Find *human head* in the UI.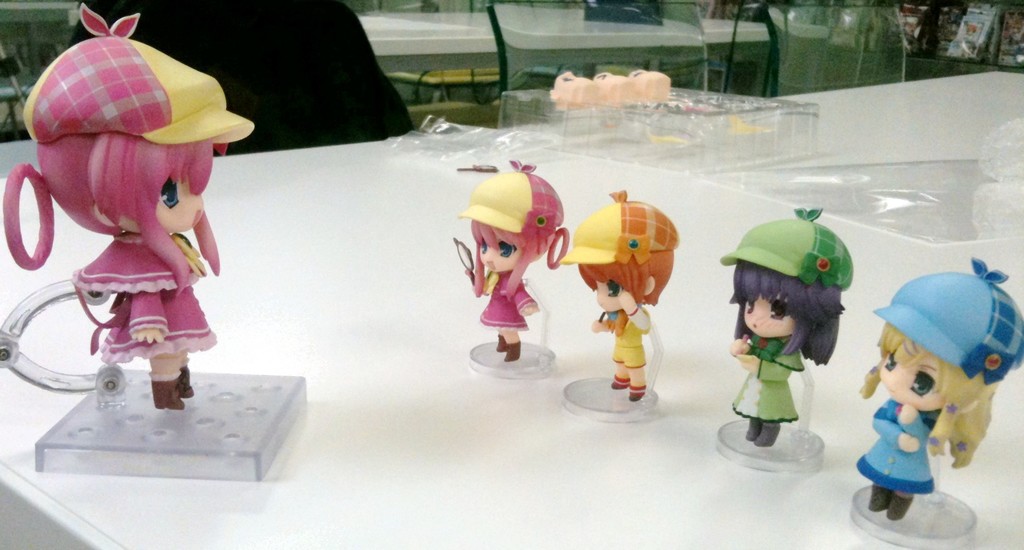
UI element at (x1=564, y1=190, x2=681, y2=313).
